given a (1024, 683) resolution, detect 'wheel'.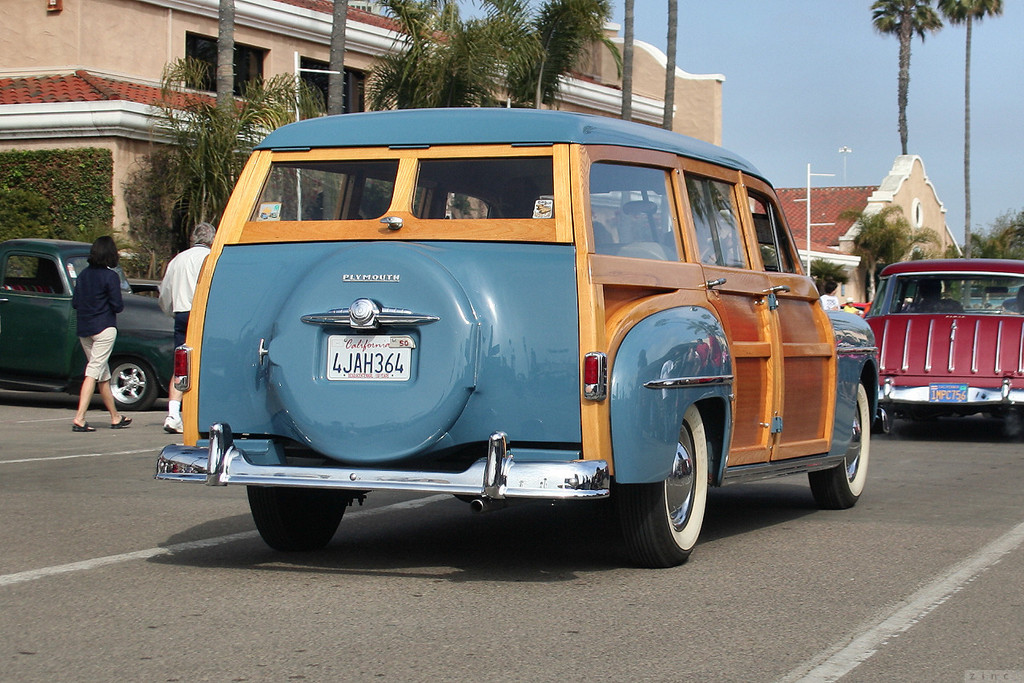
<bbox>808, 380, 867, 506</bbox>.
